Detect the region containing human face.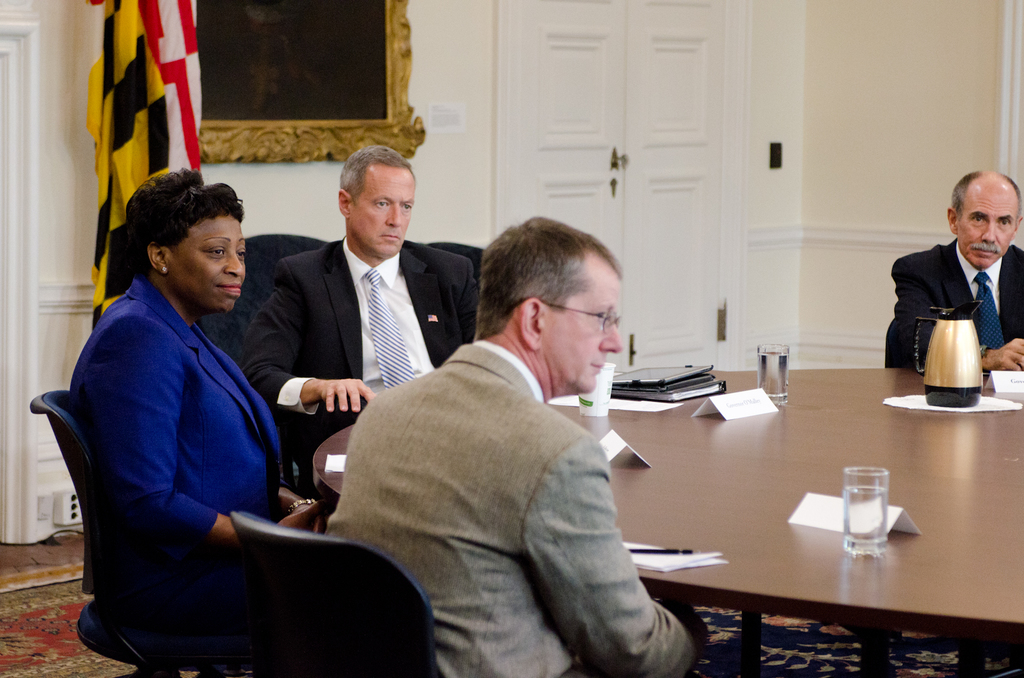
locate(180, 218, 244, 310).
